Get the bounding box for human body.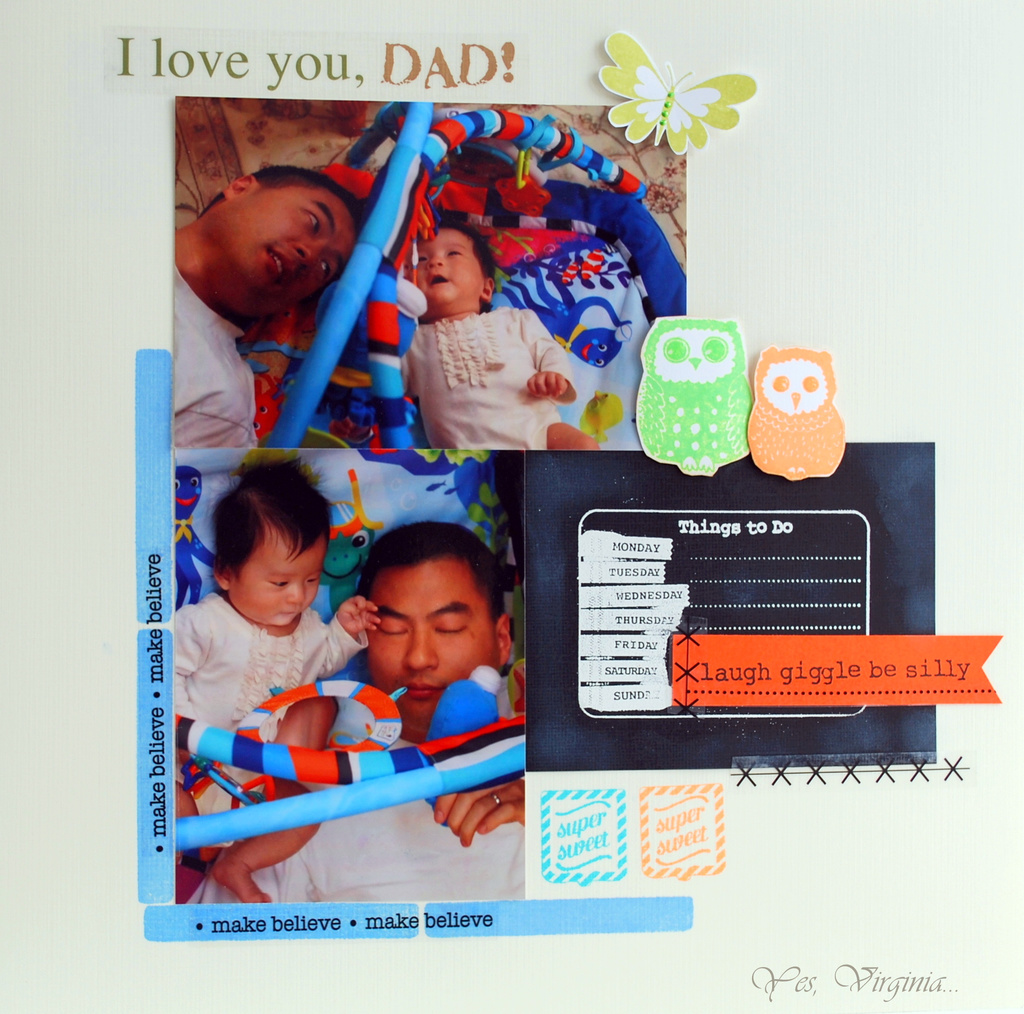
193,513,526,901.
